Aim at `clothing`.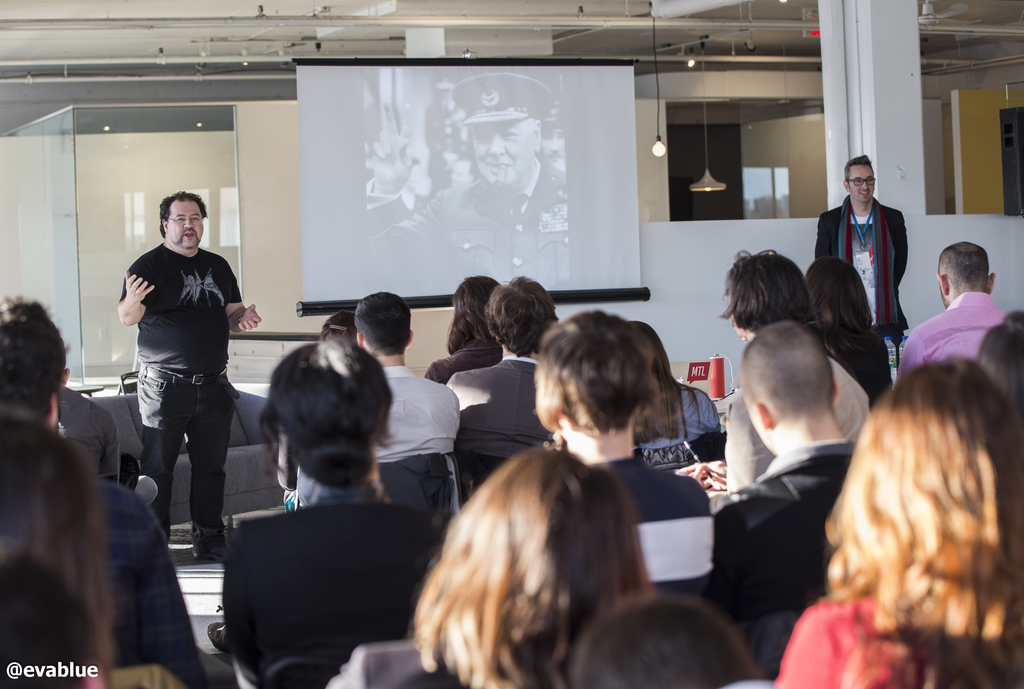
Aimed at <bbox>821, 170, 914, 316</bbox>.
